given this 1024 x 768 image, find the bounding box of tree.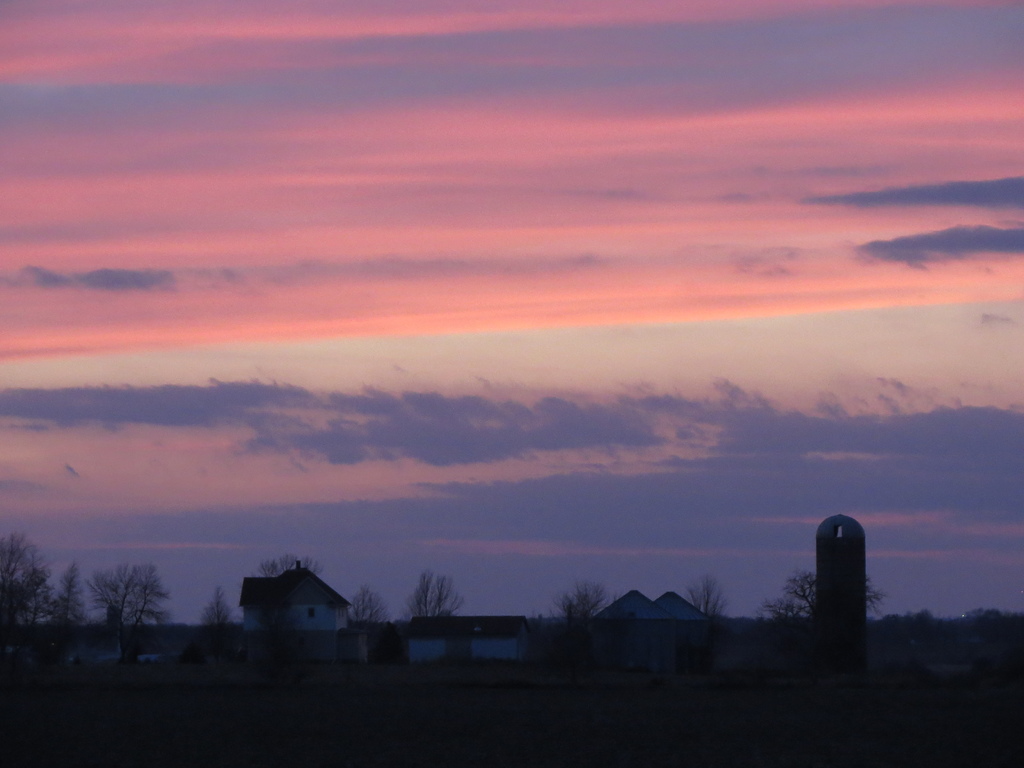
79, 559, 176, 631.
